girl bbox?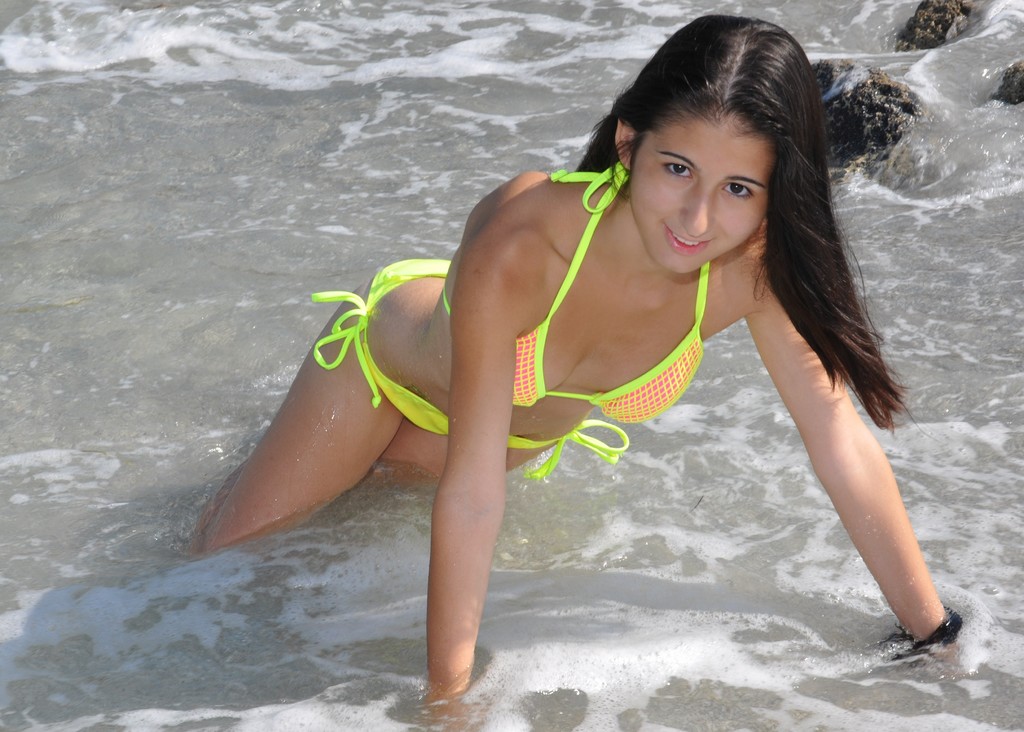
x1=177, y1=12, x2=980, y2=731
